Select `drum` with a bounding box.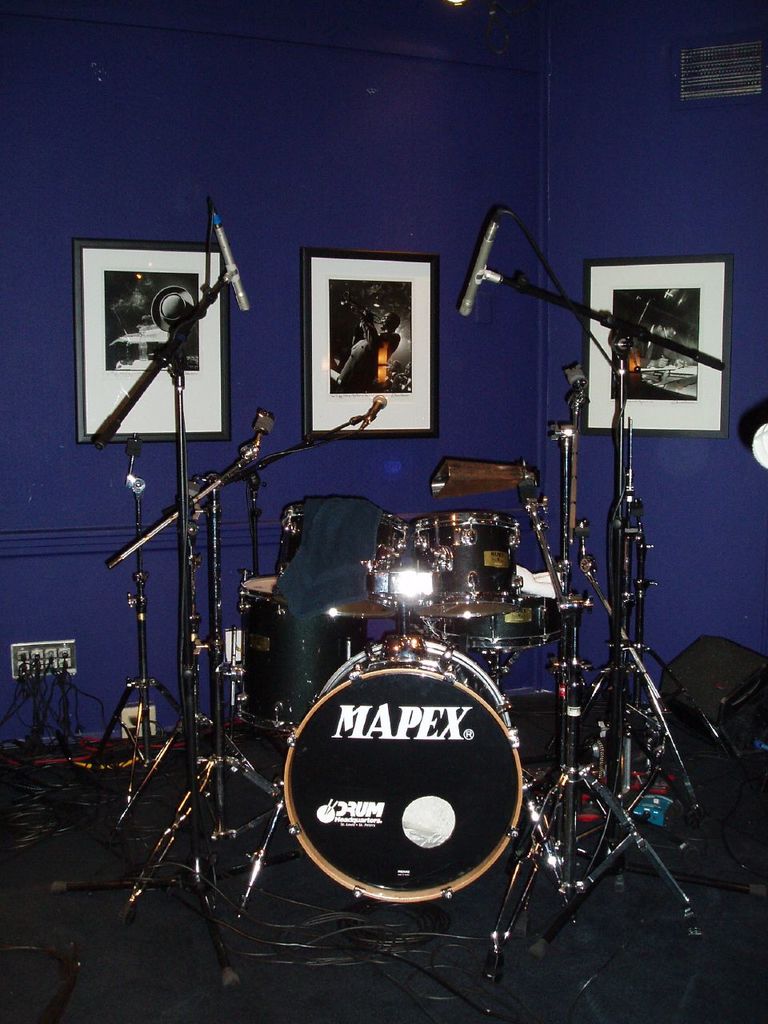
(399, 508, 522, 621).
